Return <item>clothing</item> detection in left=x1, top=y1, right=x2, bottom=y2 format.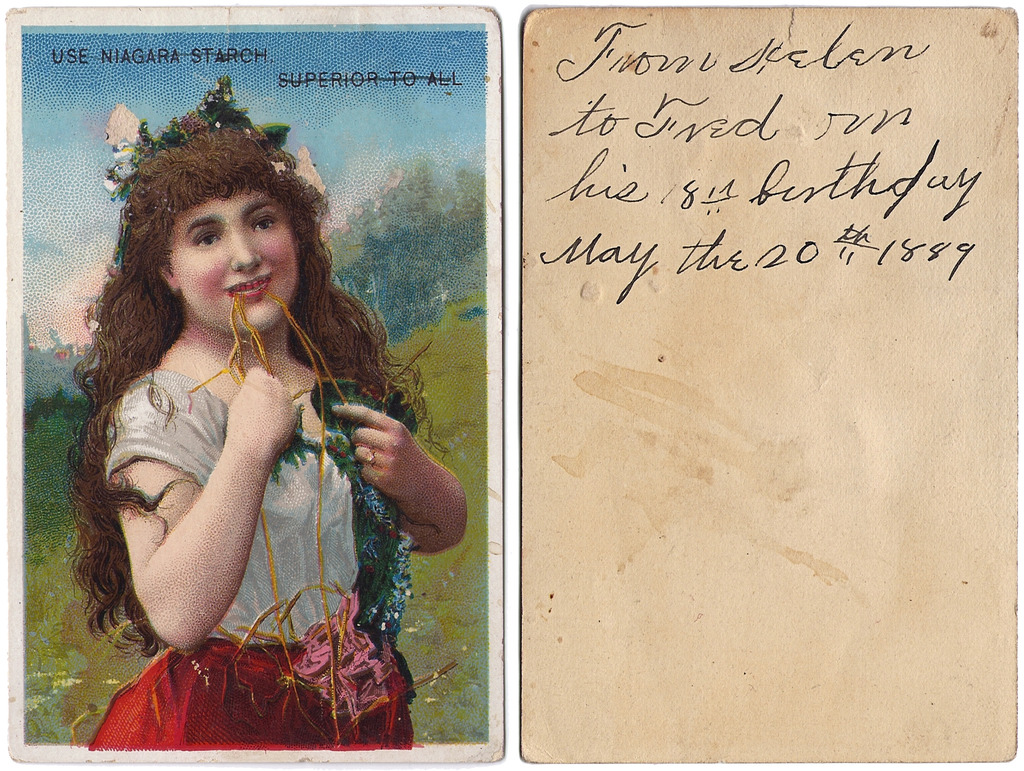
left=64, top=268, right=417, bottom=708.
